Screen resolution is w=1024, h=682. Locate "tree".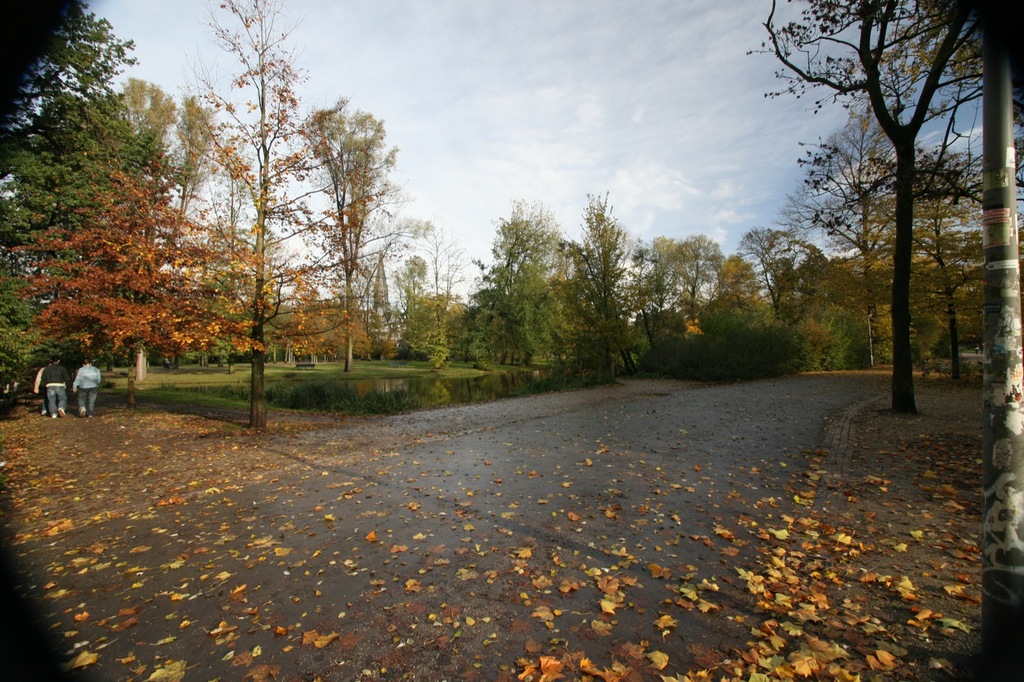
(left=812, top=304, right=876, bottom=365).
